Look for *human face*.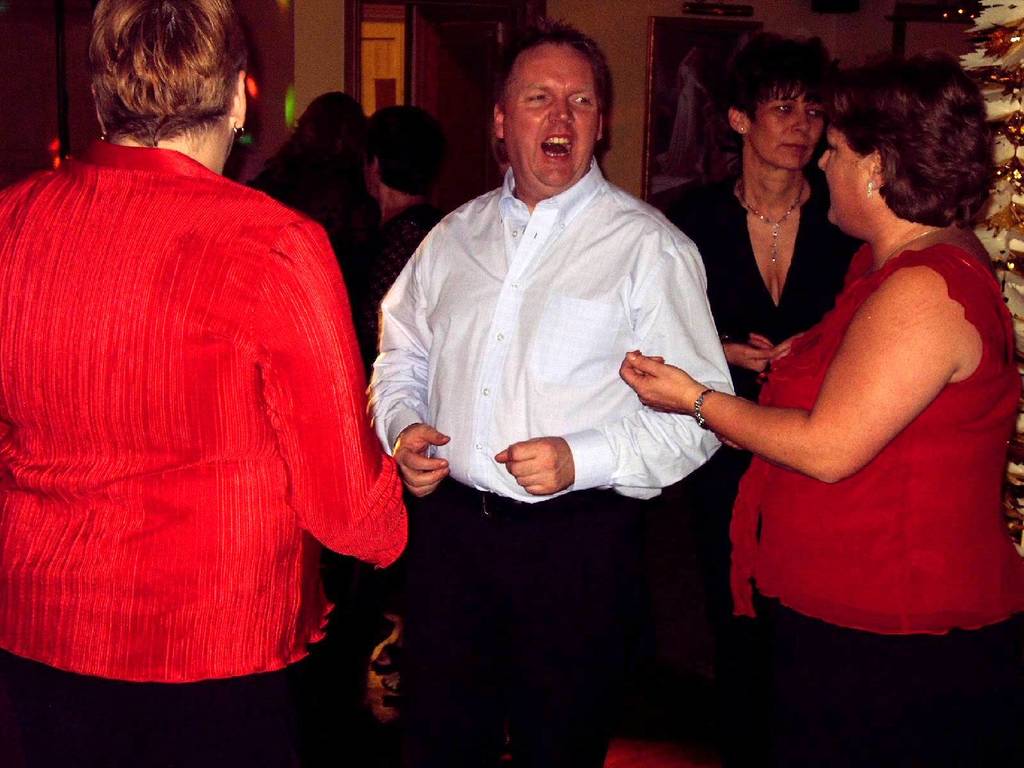
Found: crop(507, 48, 602, 186).
